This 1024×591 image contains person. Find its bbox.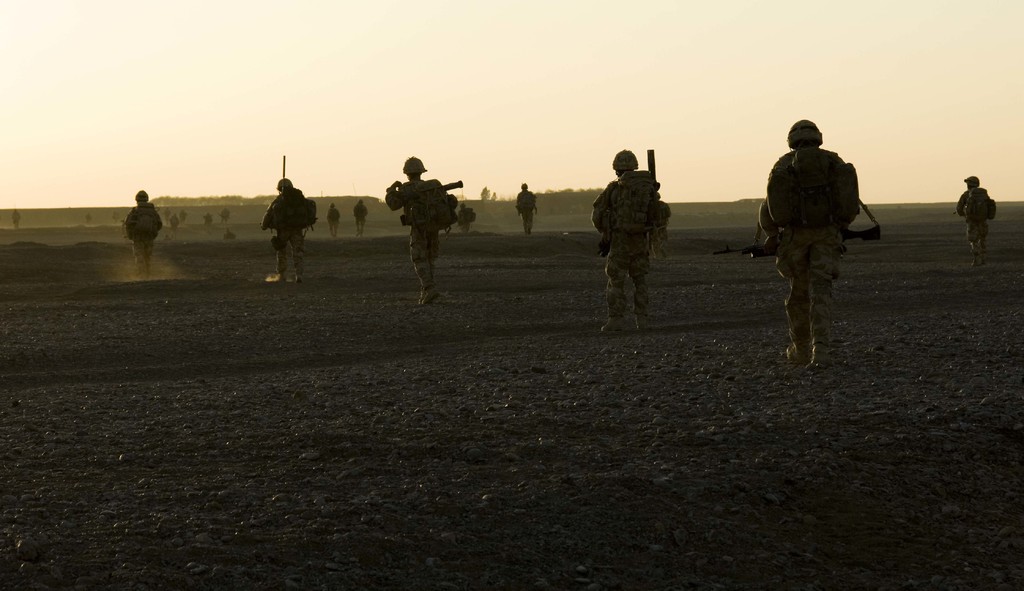
l=589, t=148, r=662, b=336.
